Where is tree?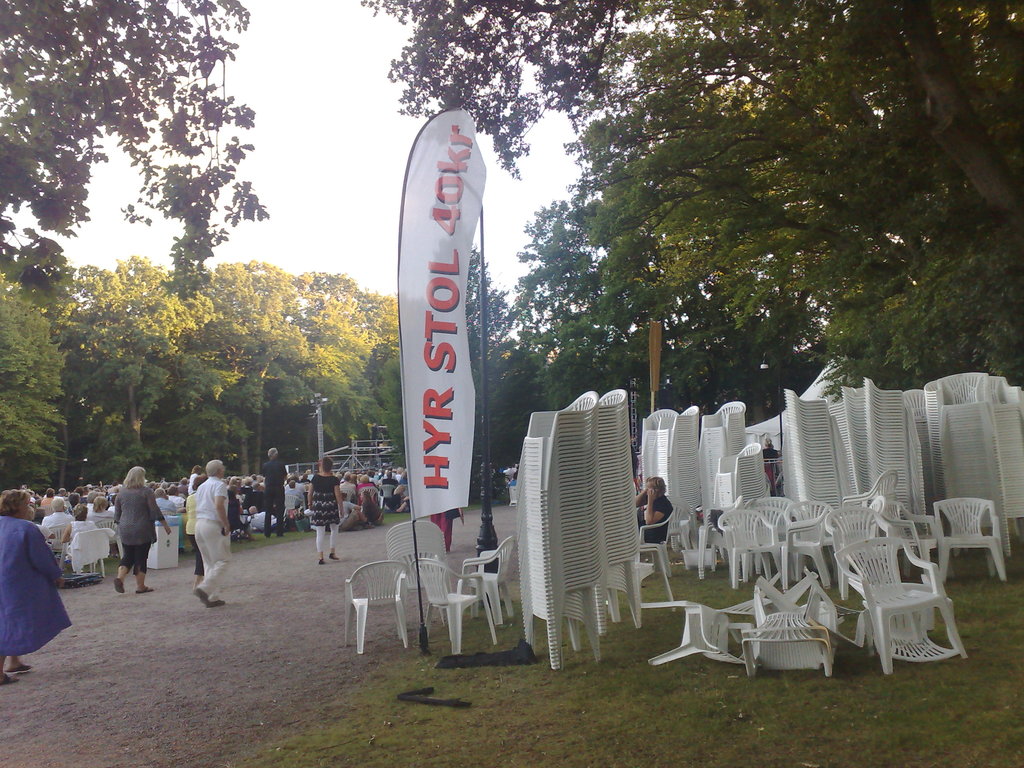
<bbox>298, 273, 365, 451</bbox>.
